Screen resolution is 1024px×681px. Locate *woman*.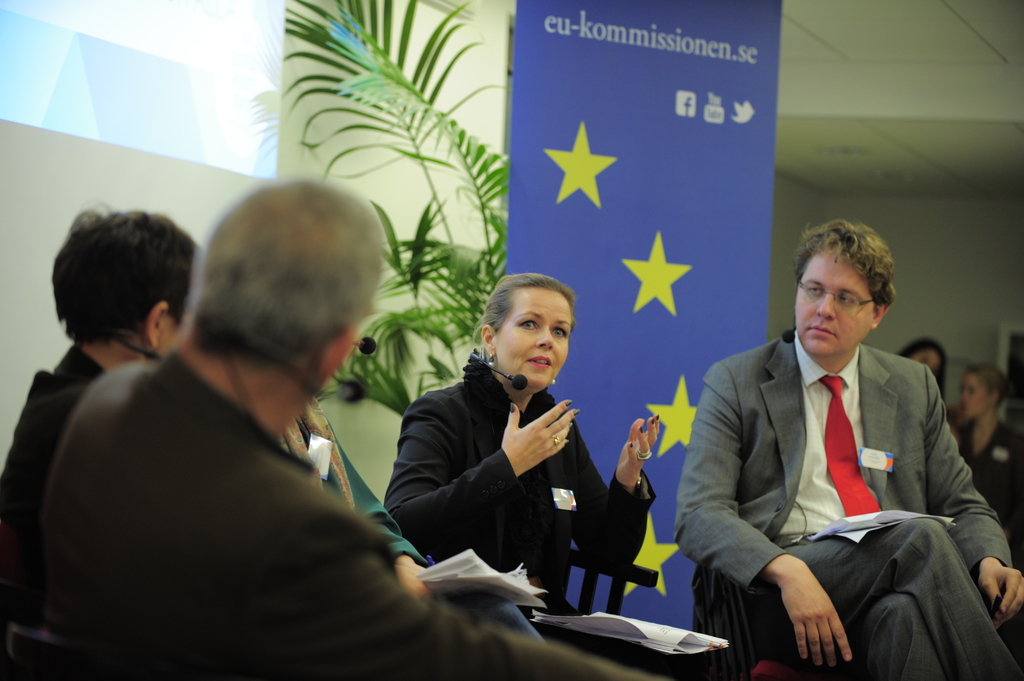
<region>900, 335, 948, 405</region>.
